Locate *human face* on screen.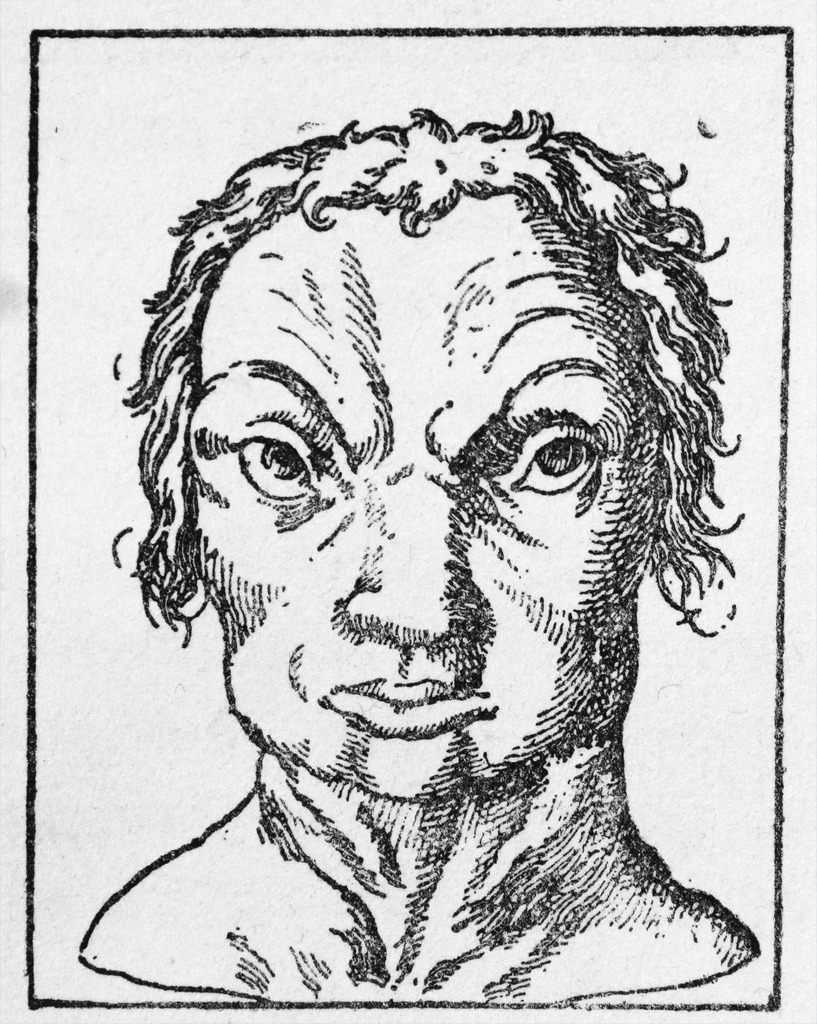
On screen at bbox(189, 206, 665, 792).
